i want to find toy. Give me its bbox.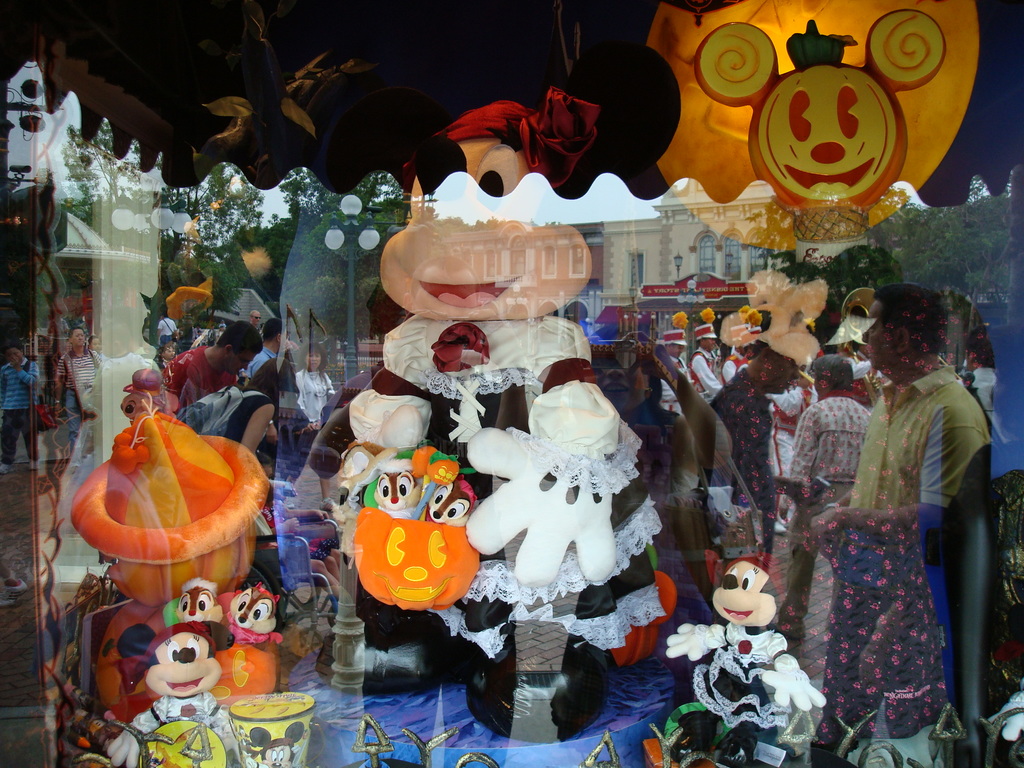
bbox(325, 451, 477, 638).
